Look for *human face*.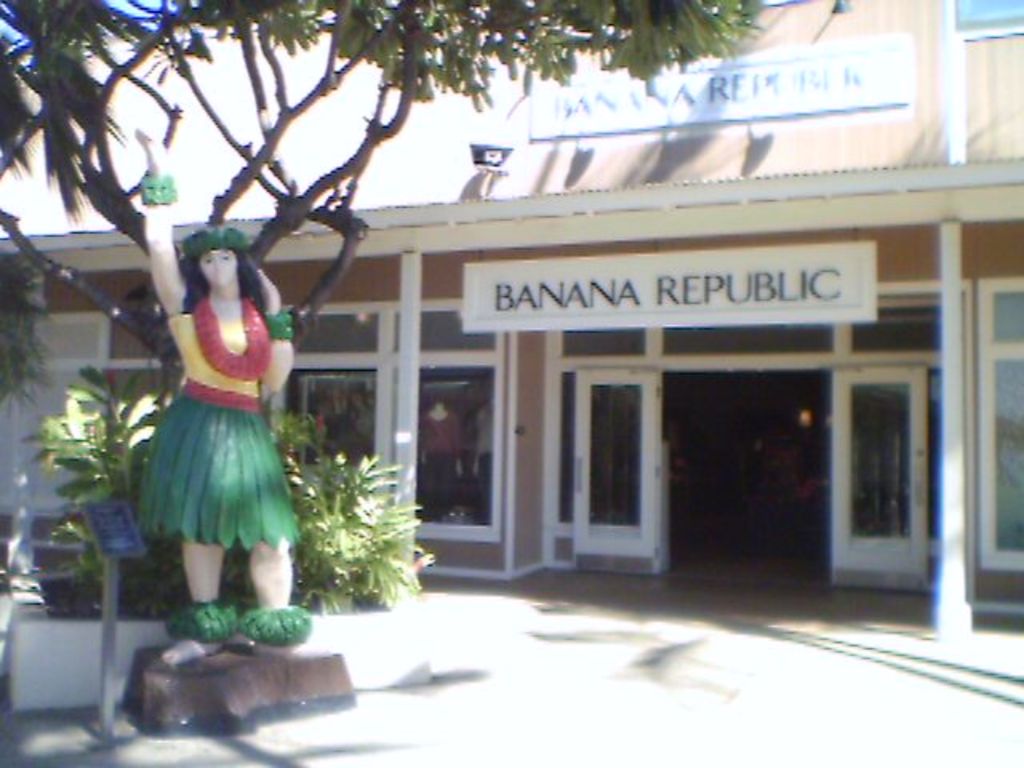
Found: BBox(203, 248, 237, 290).
